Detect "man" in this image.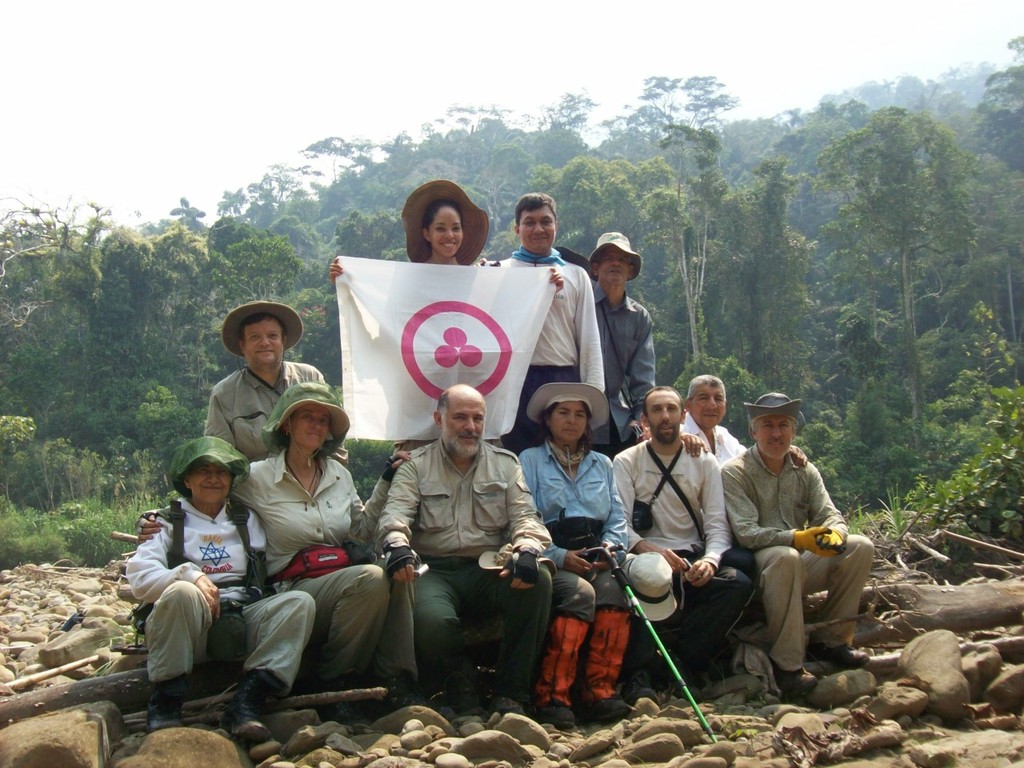
Detection: (370,384,552,717).
